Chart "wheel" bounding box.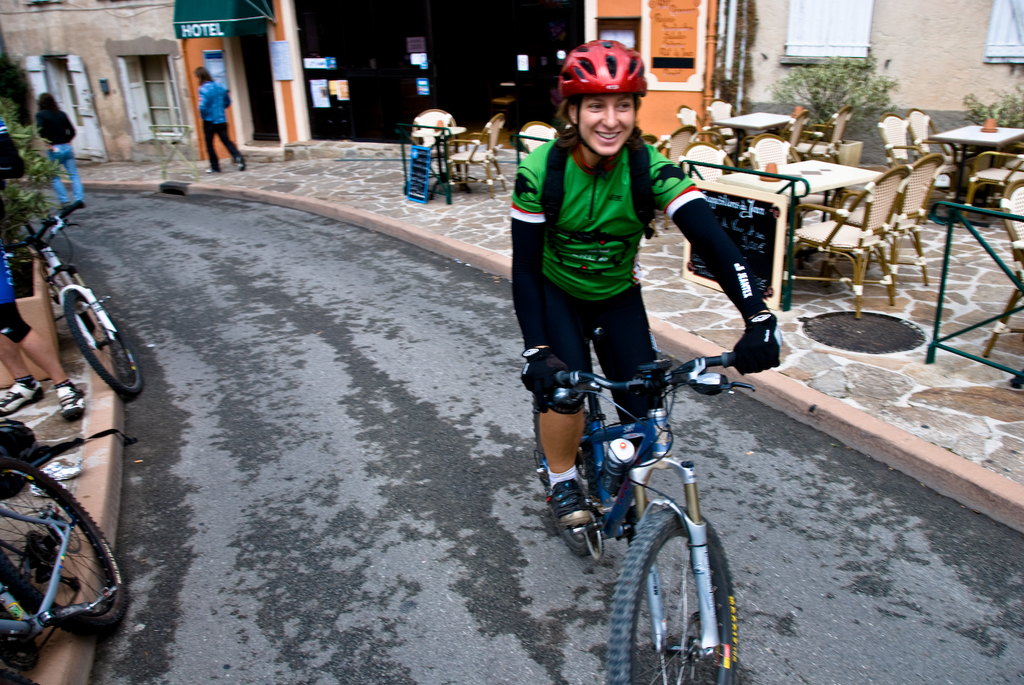
Charted: (0, 460, 119, 644).
